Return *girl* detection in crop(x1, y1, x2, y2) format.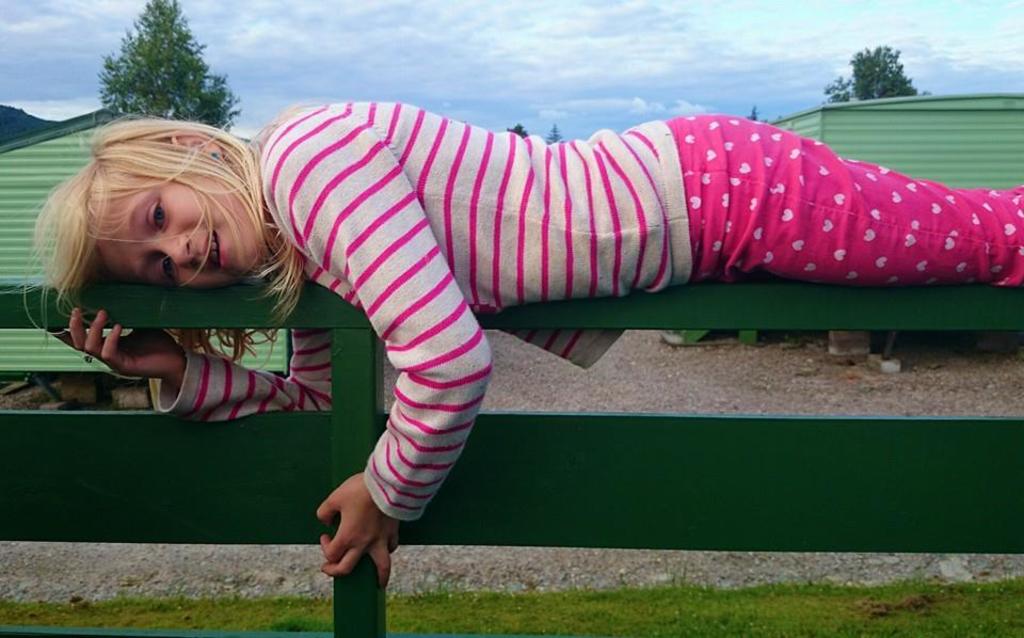
crop(23, 99, 1023, 587).
